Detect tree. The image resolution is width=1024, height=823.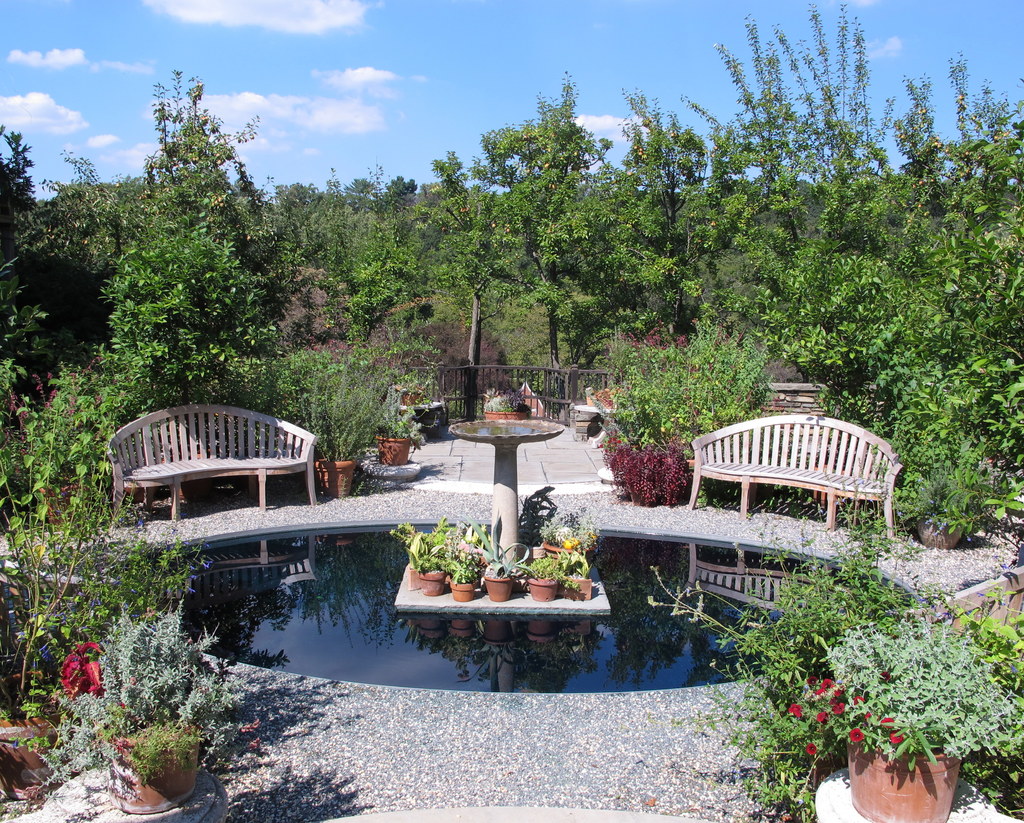
(left=296, top=157, right=426, bottom=352).
